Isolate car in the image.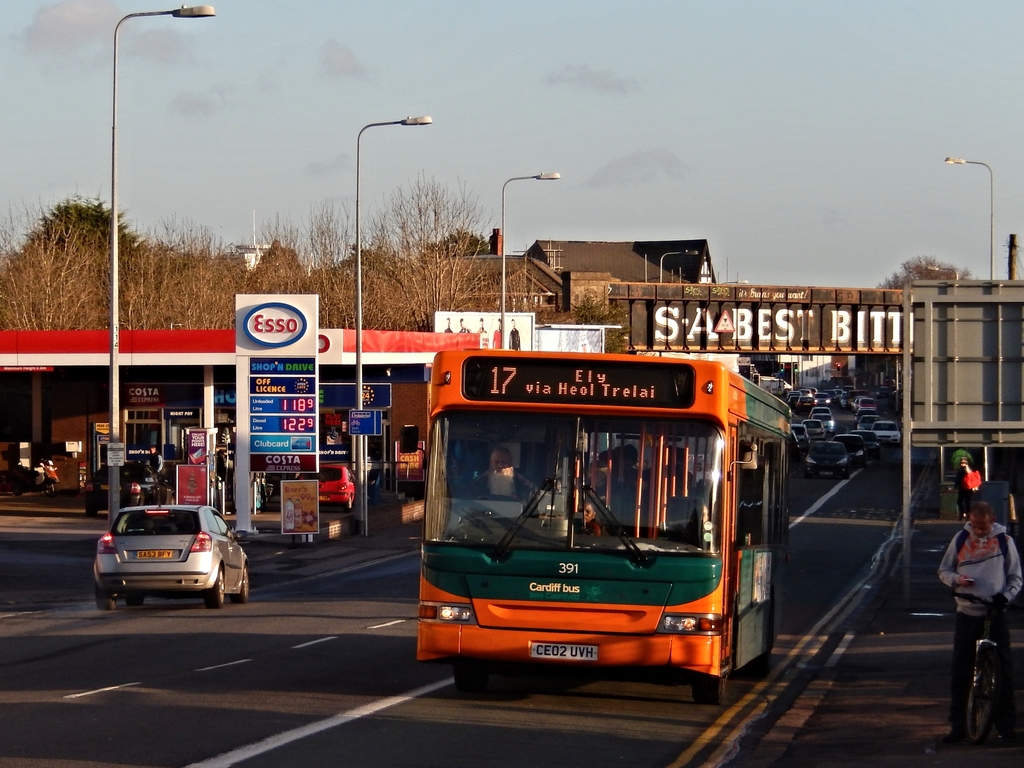
Isolated region: select_region(854, 407, 871, 418).
